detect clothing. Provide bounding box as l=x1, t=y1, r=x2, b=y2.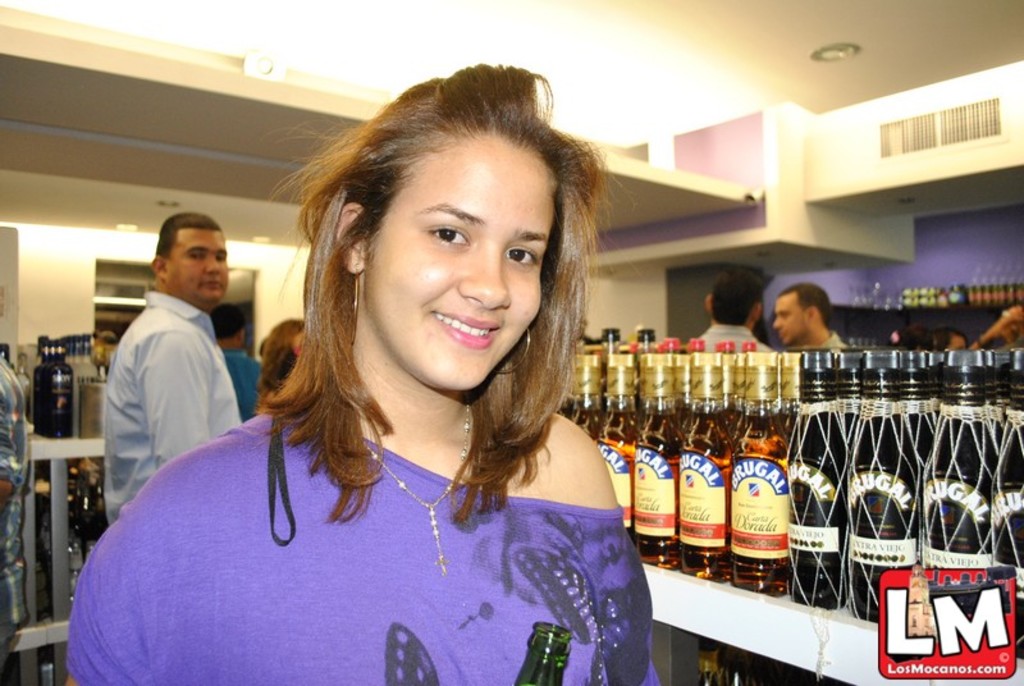
l=102, t=284, r=246, b=535.
